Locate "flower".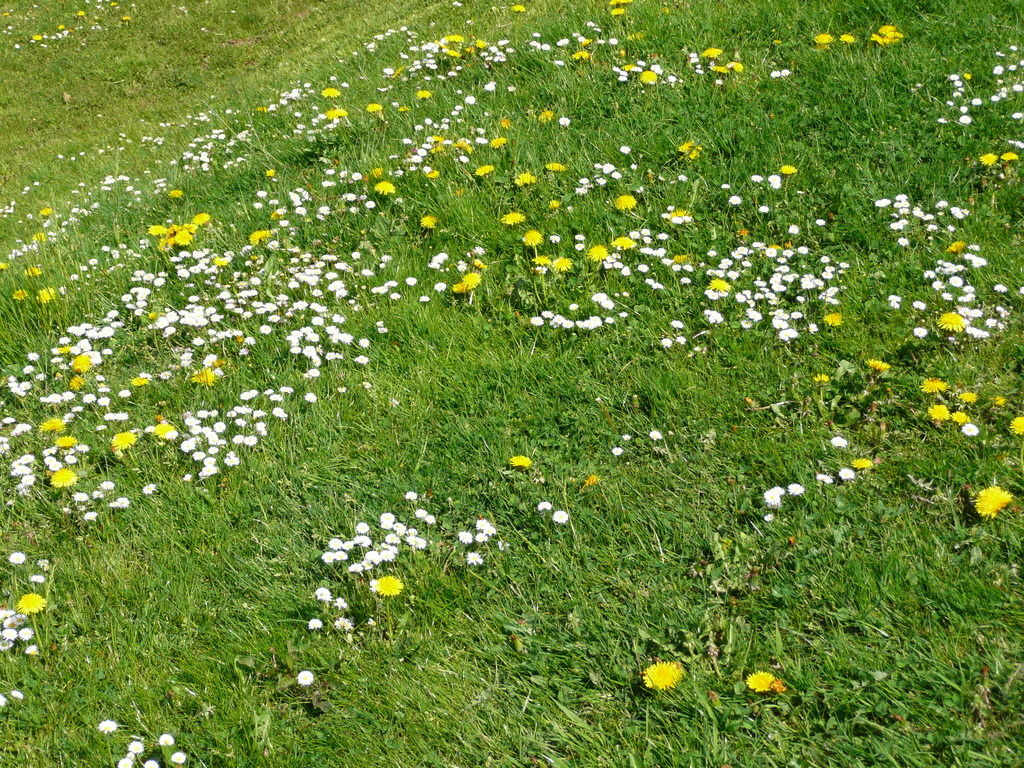
Bounding box: [left=743, top=666, right=784, bottom=696].
